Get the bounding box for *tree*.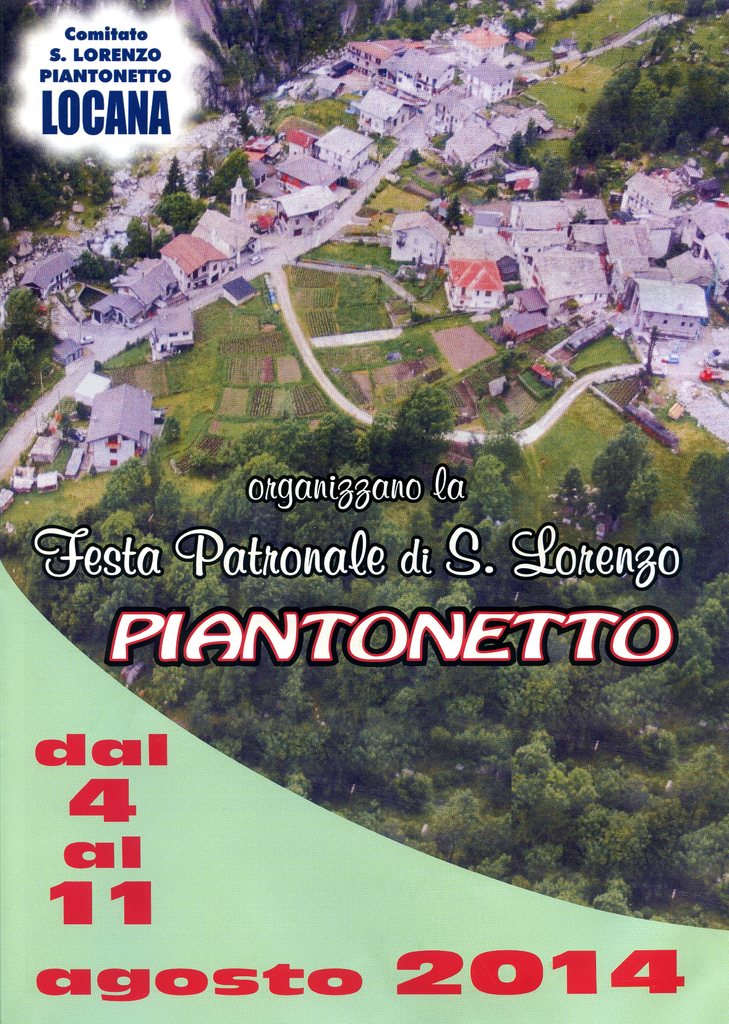
224,54,263,97.
